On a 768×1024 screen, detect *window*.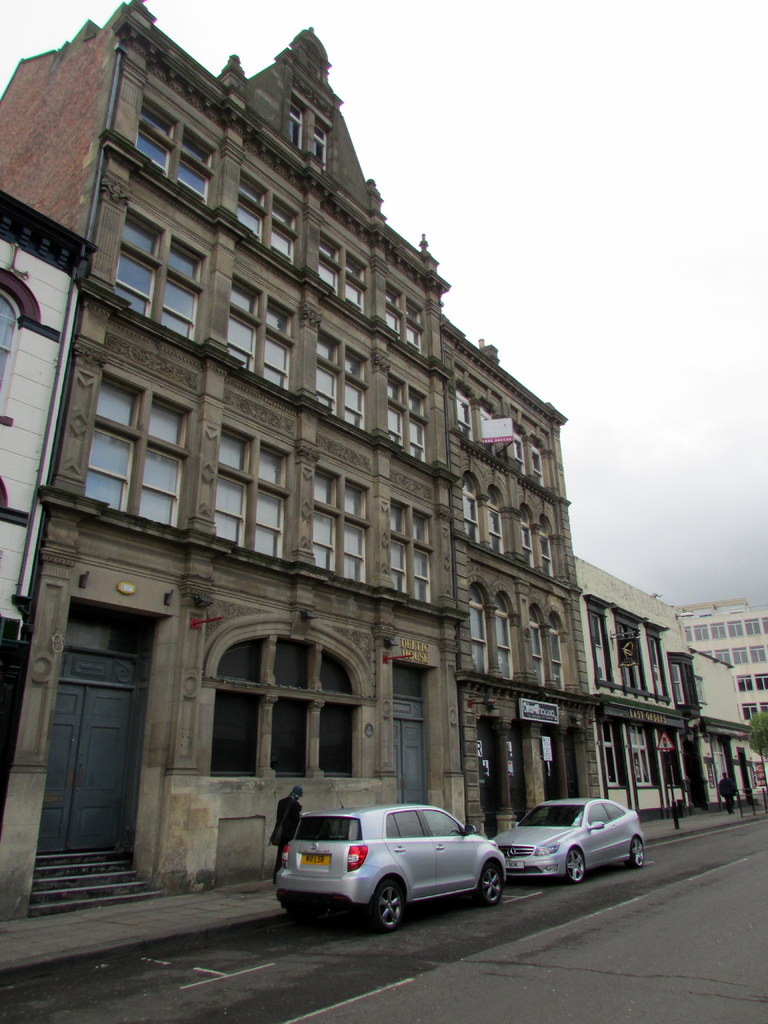
(left=383, top=370, right=426, bottom=454).
